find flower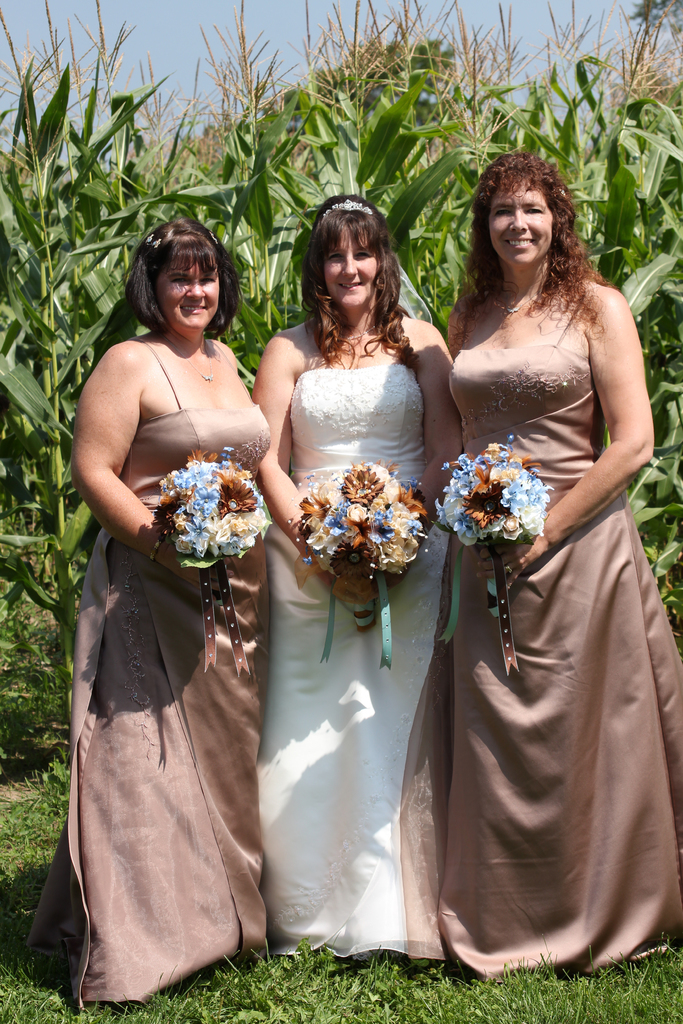
bbox(343, 464, 388, 509)
